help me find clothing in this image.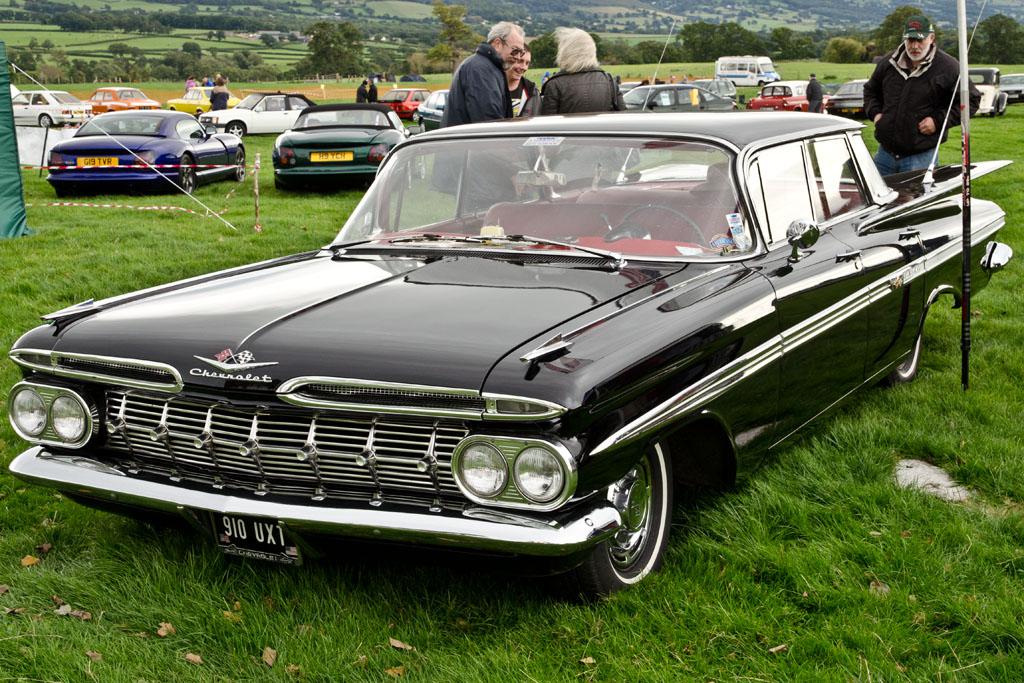
Found it: bbox=[530, 68, 635, 171].
